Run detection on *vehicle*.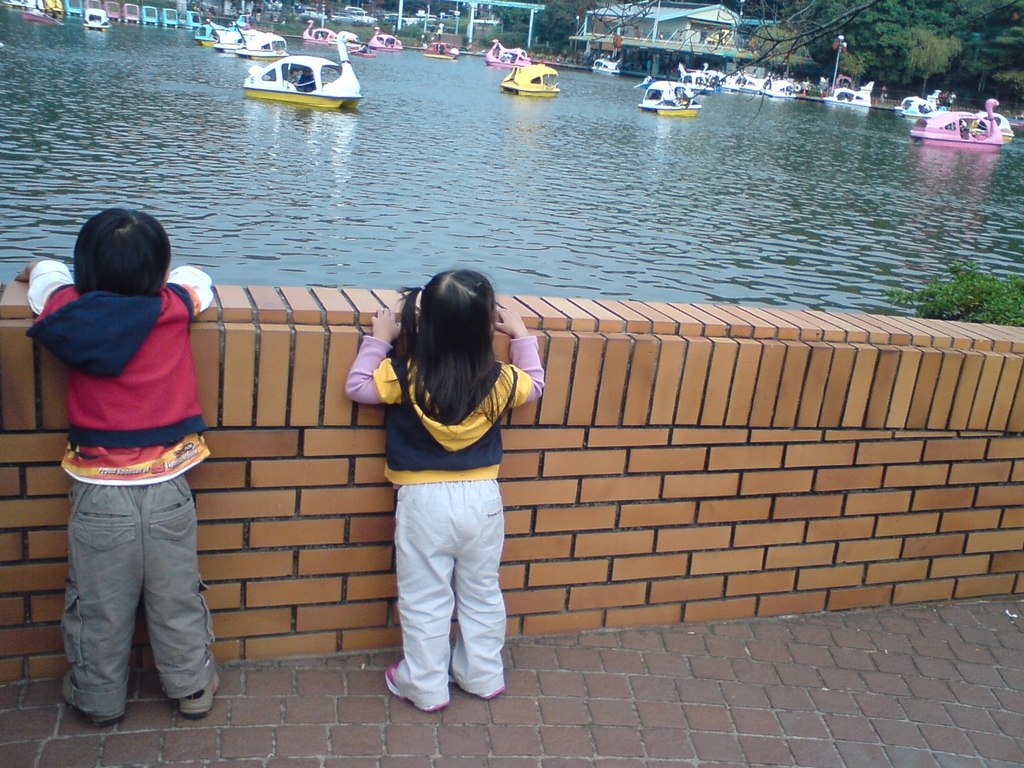
Result: region(486, 35, 528, 68).
